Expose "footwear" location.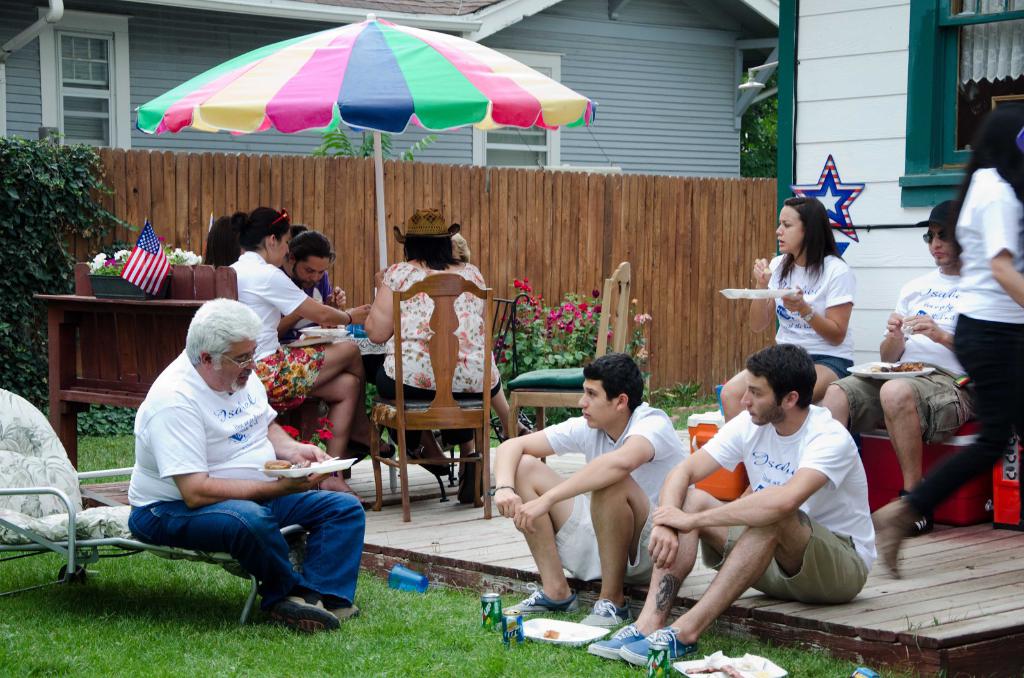
Exposed at [409, 435, 452, 485].
